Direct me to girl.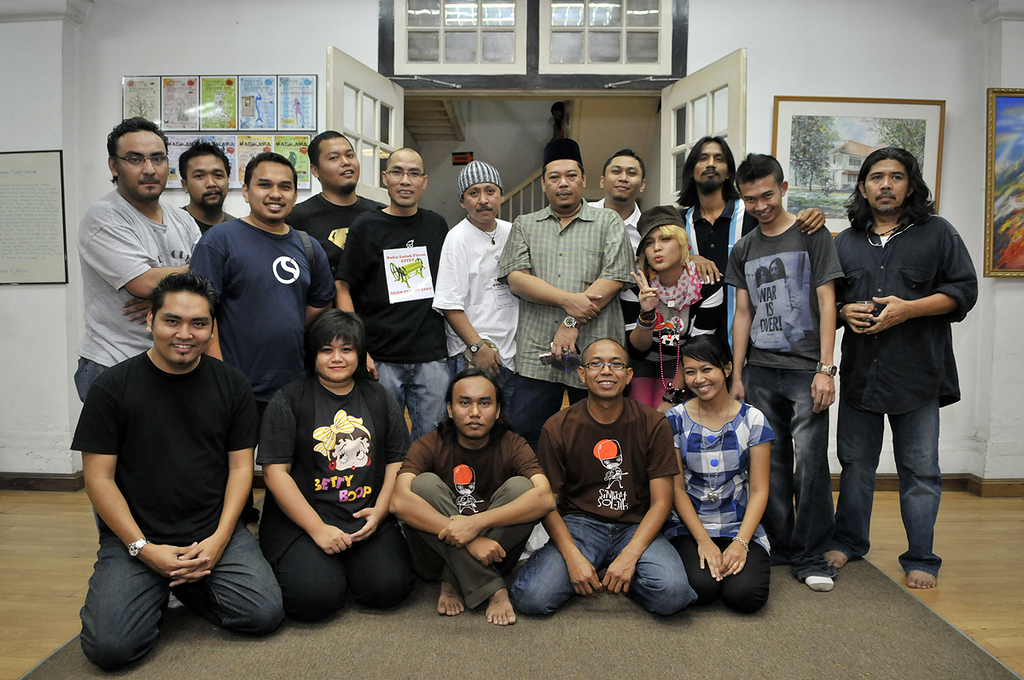
Direction: region(663, 334, 777, 618).
